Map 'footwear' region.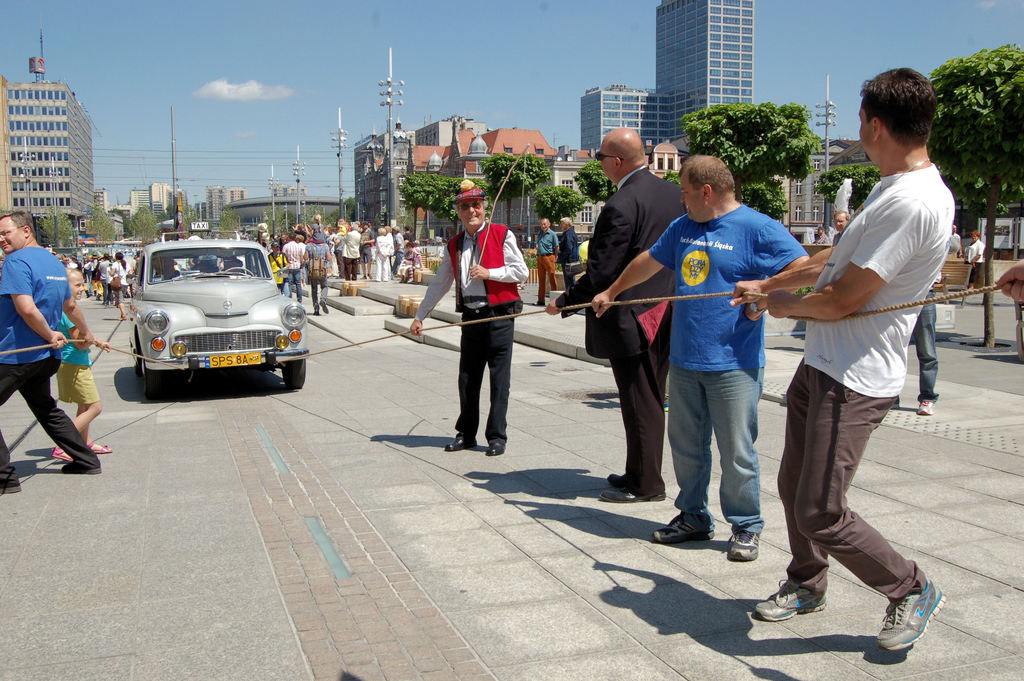
Mapped to (533, 300, 545, 306).
